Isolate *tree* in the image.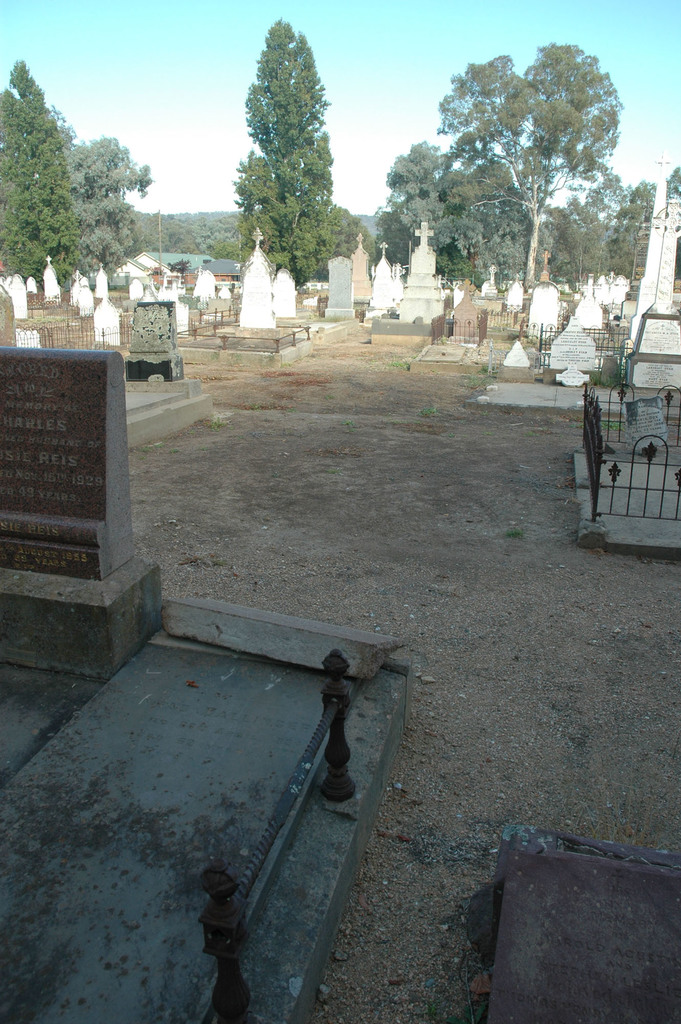
Isolated region: region(438, 39, 623, 287).
